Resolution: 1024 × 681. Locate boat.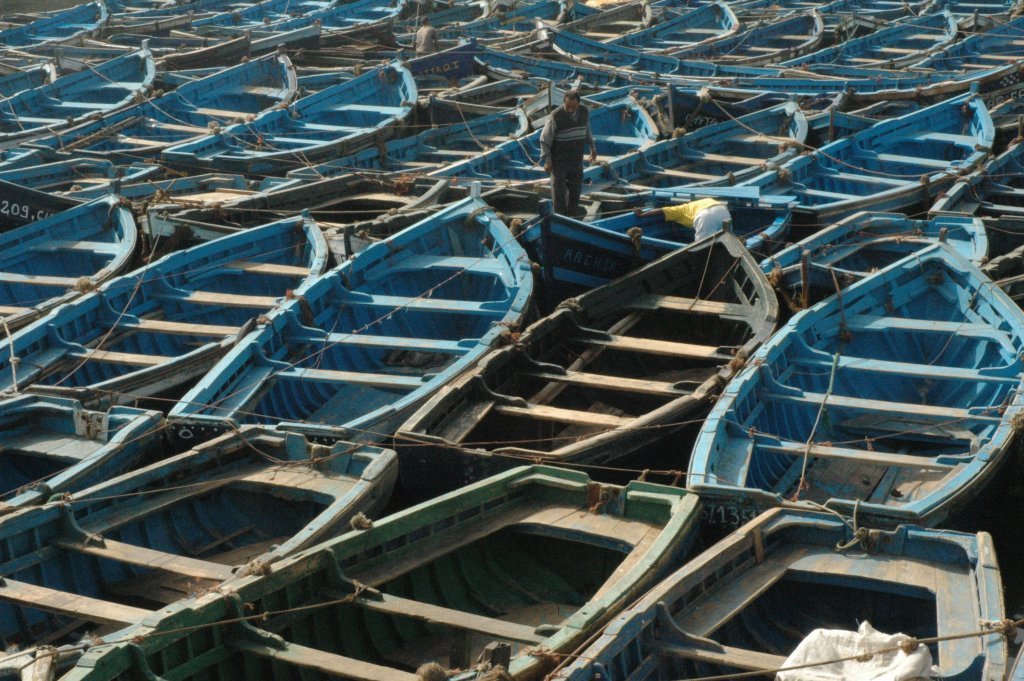
bbox(654, 227, 1023, 532).
